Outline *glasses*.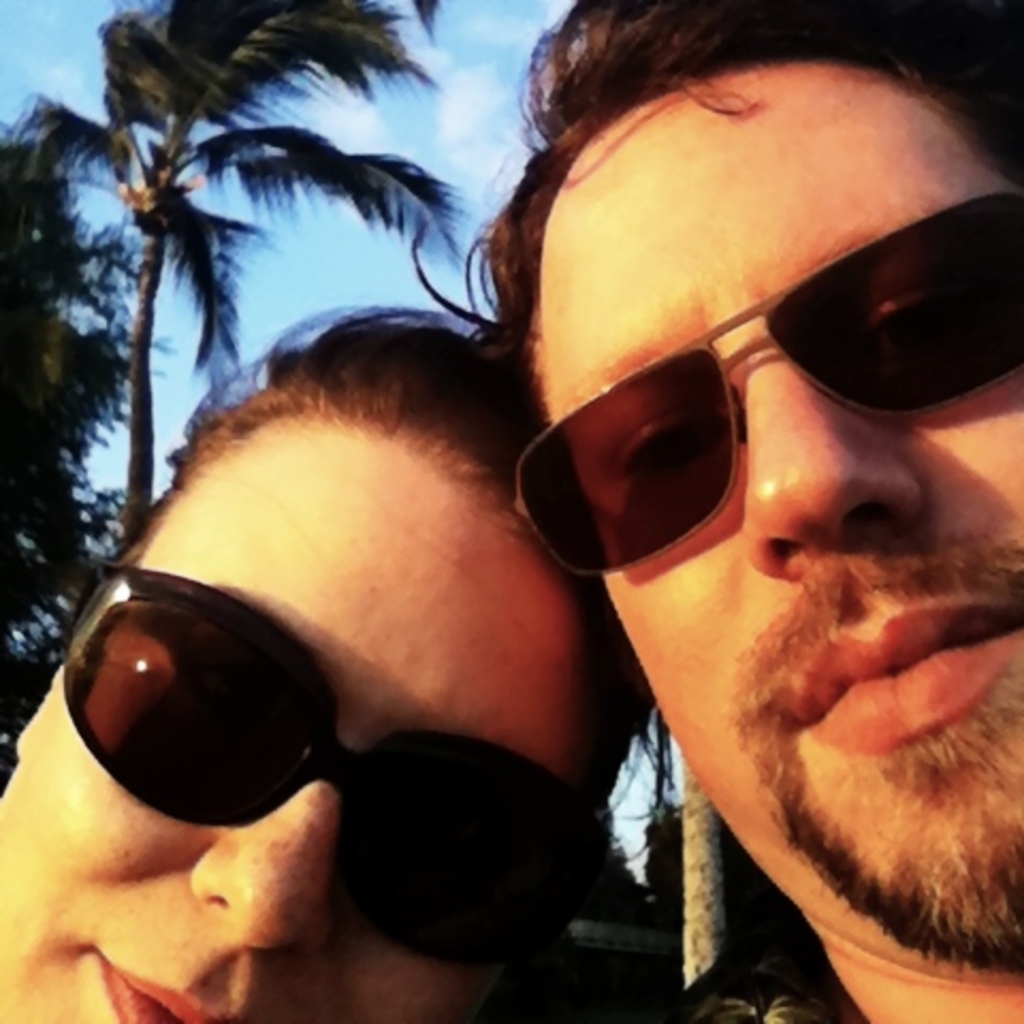
Outline: locate(514, 183, 1022, 578).
